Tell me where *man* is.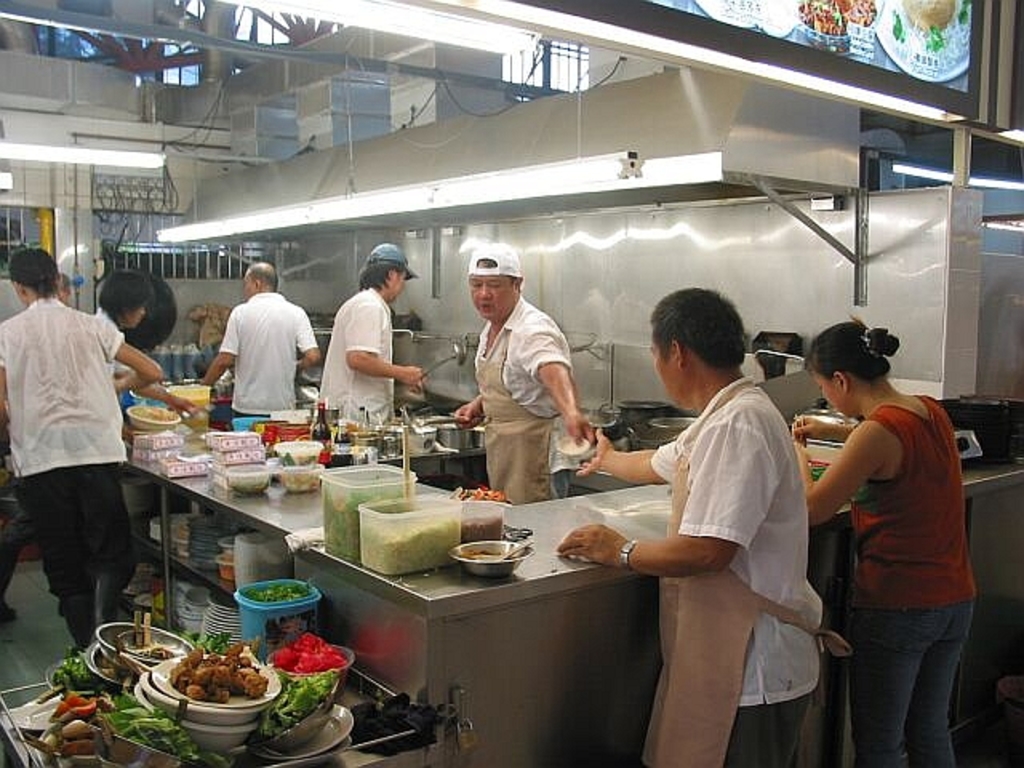
*man* is at (x1=315, y1=246, x2=426, y2=438).
